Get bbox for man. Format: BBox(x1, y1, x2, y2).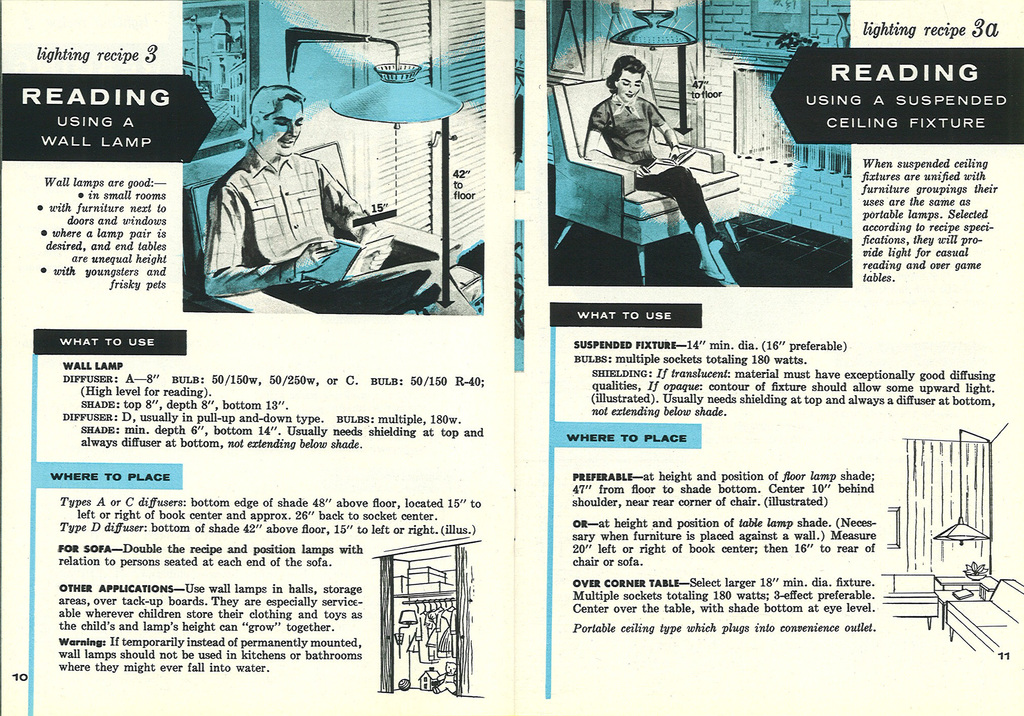
BBox(188, 89, 375, 290).
